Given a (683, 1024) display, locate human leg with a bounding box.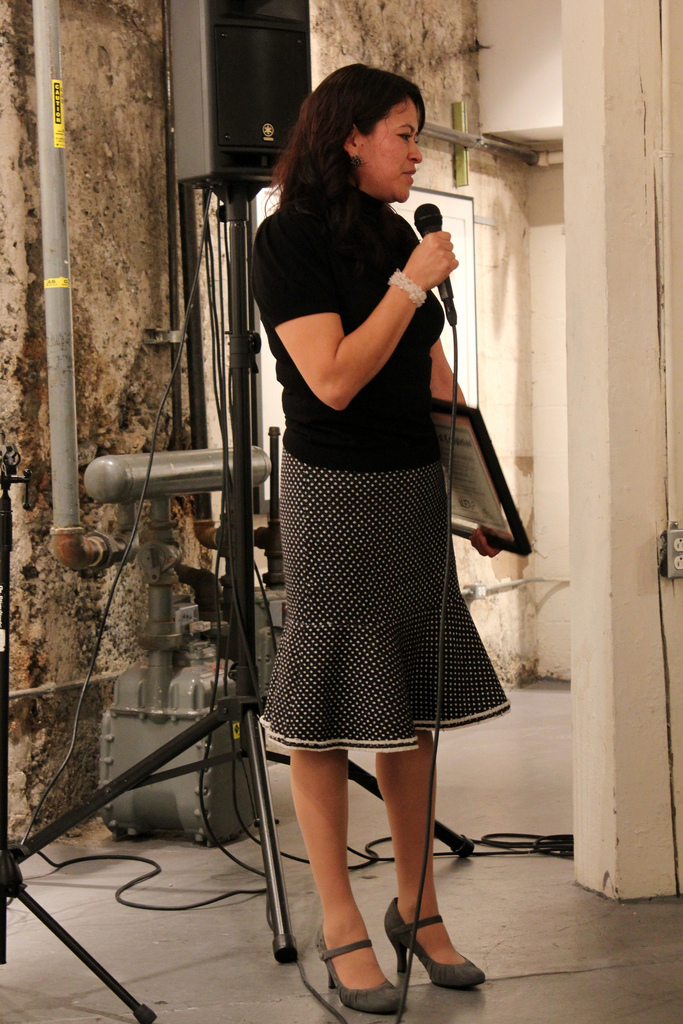
Located: <bbox>376, 737, 502, 1001</bbox>.
